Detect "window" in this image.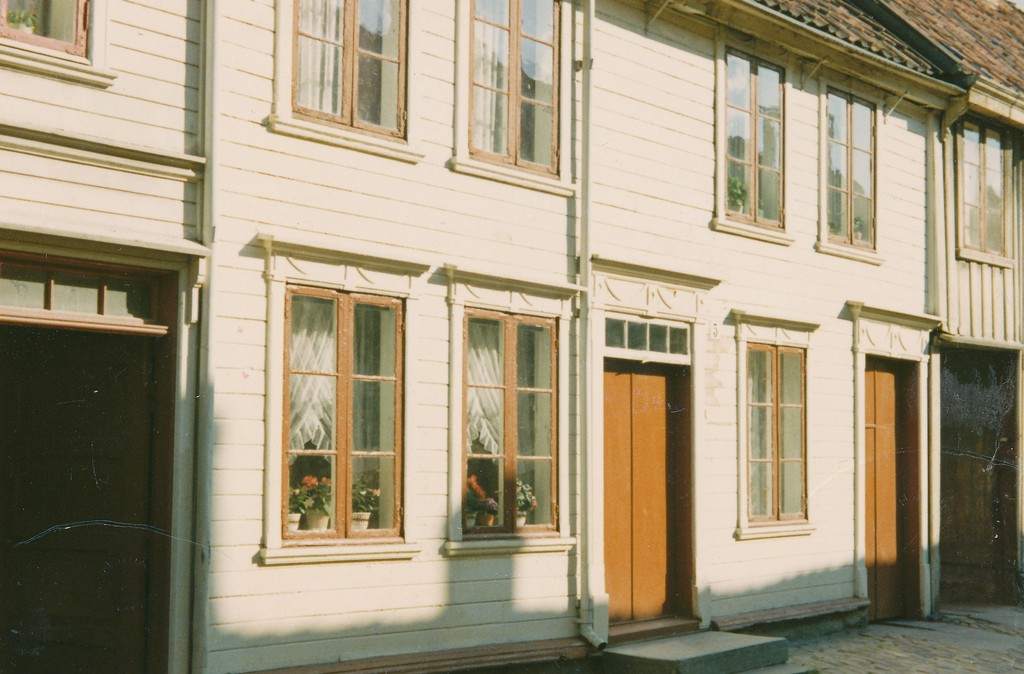
Detection: l=450, t=0, r=577, b=195.
